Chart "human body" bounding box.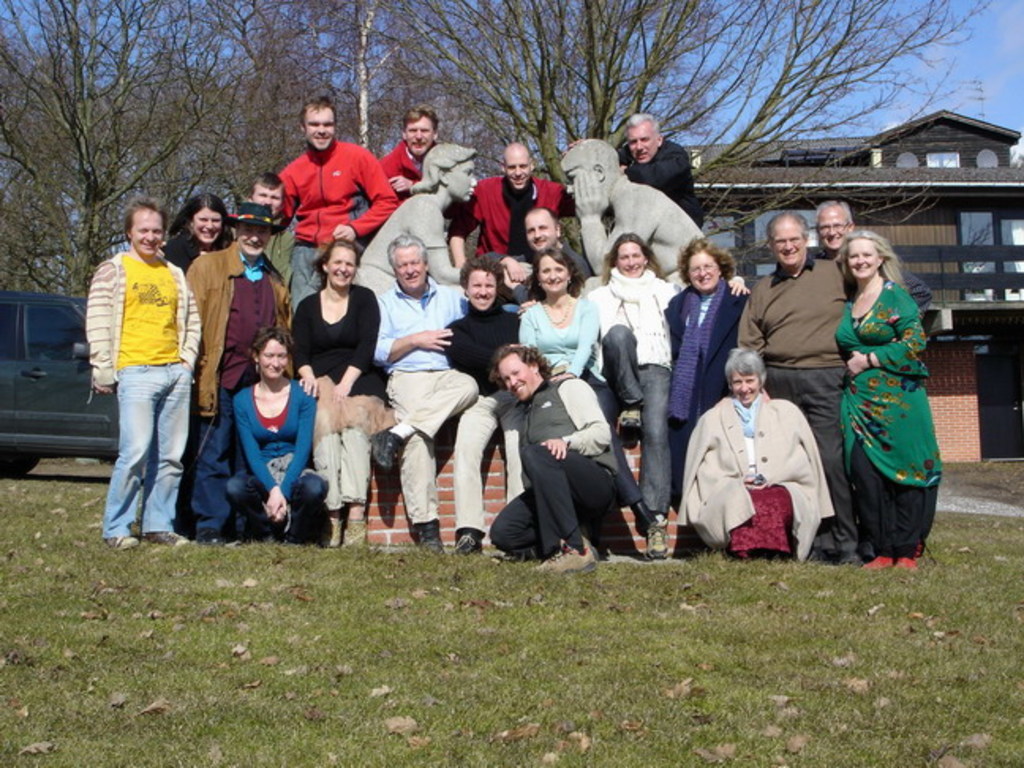
Charted: <region>732, 205, 863, 555</region>.
